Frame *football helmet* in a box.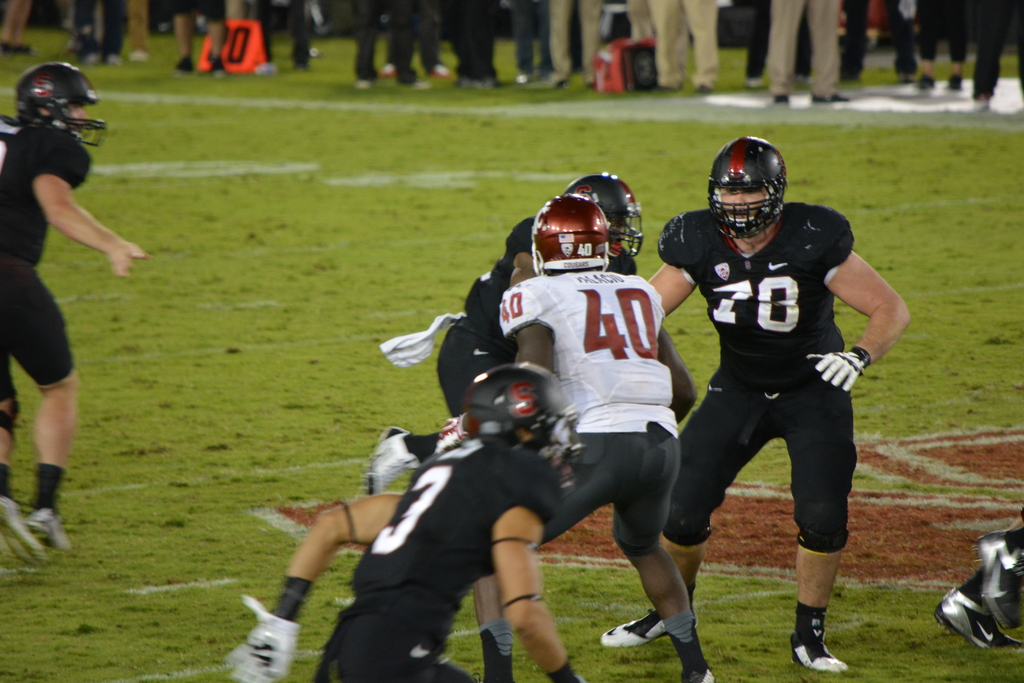
region(20, 58, 109, 147).
